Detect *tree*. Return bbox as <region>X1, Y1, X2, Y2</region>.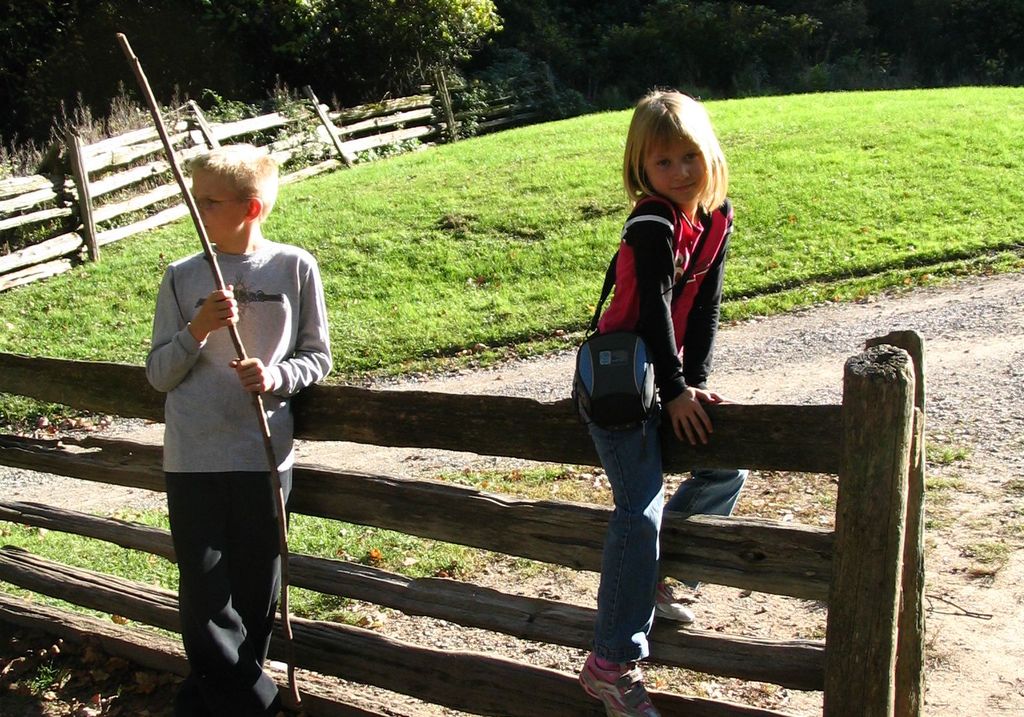
<region>4, 0, 503, 169</region>.
